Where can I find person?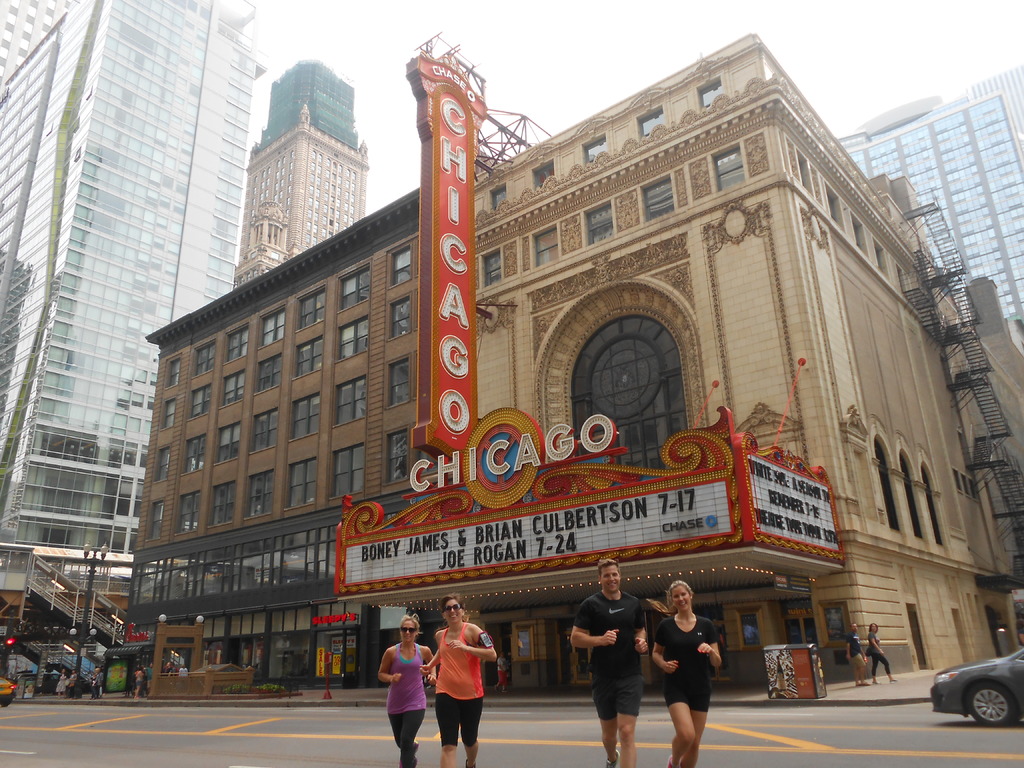
You can find it at [380,617,437,767].
